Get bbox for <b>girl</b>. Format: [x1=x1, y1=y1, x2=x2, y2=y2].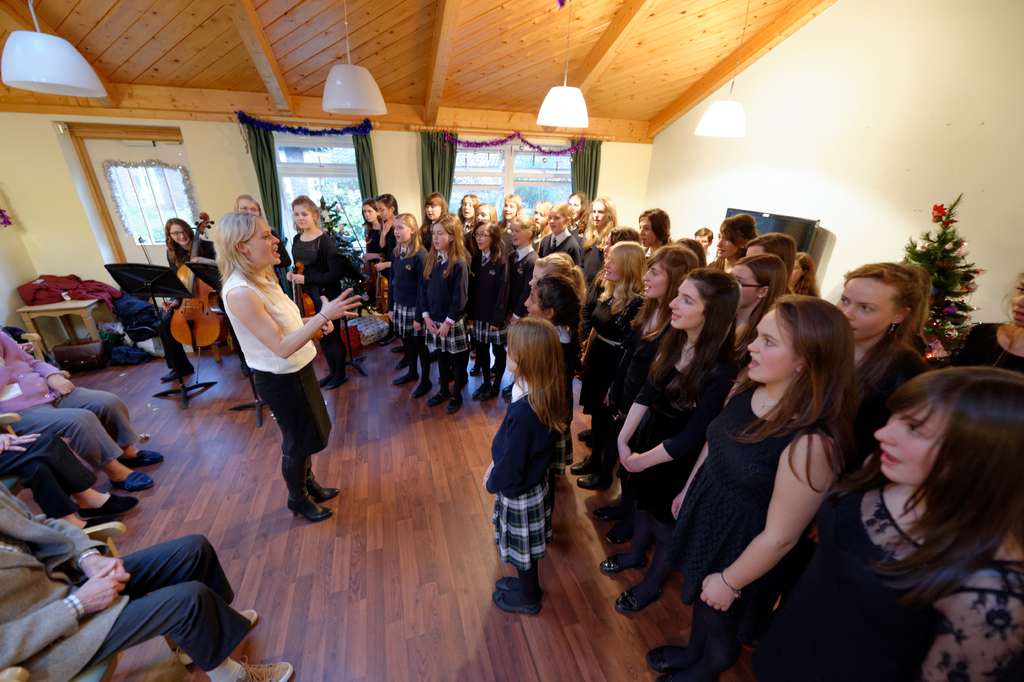
[x1=419, y1=208, x2=472, y2=417].
